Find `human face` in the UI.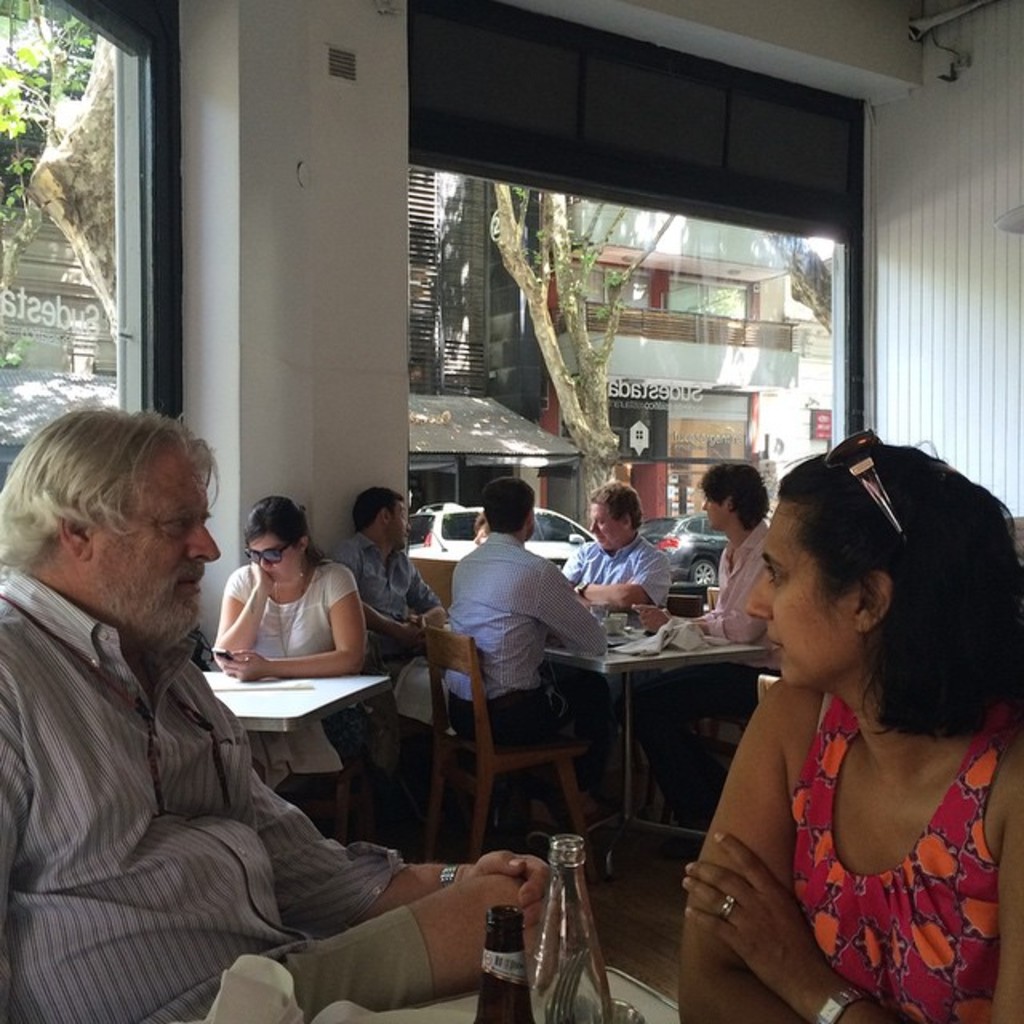
UI element at bbox=(589, 507, 624, 550).
